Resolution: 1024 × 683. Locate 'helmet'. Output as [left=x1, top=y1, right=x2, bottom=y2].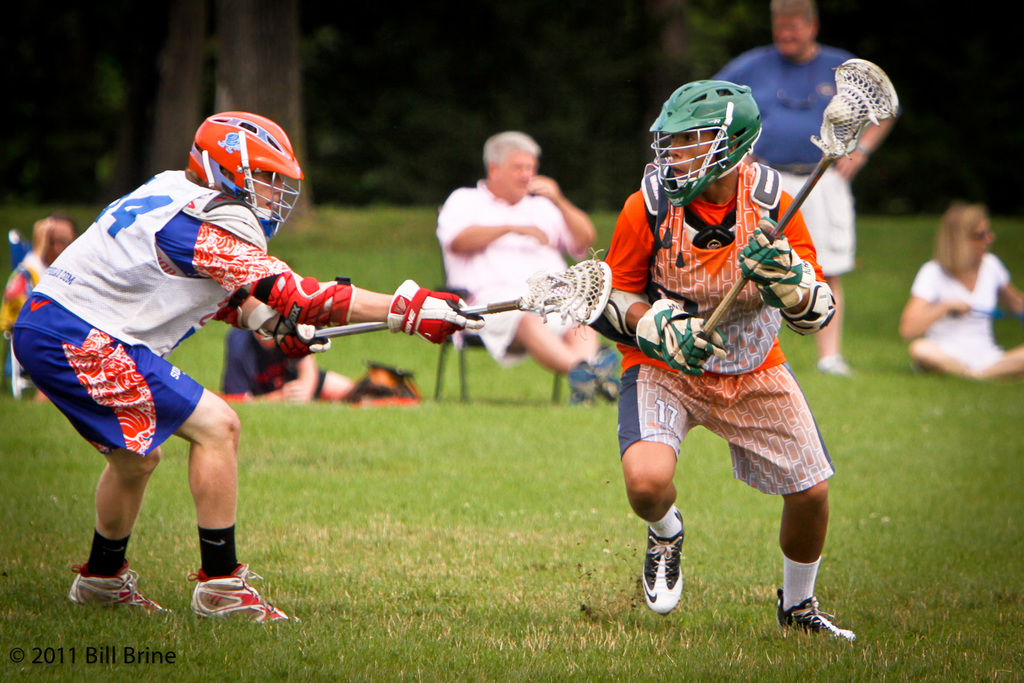
[left=176, top=109, right=312, bottom=229].
